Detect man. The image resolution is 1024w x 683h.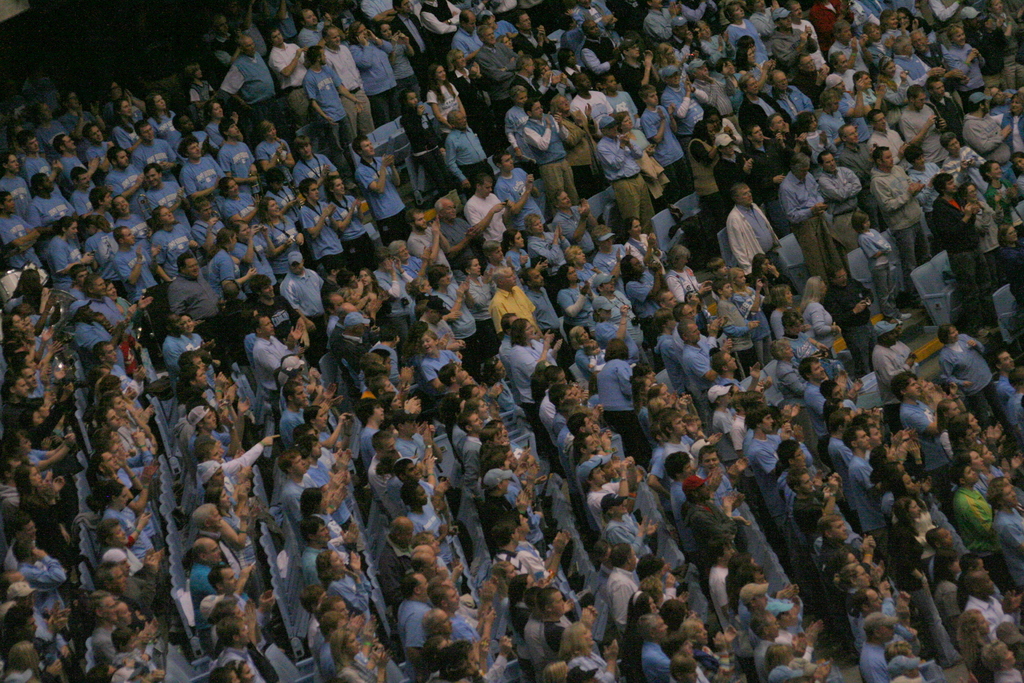
left=620, top=43, right=656, bottom=102.
